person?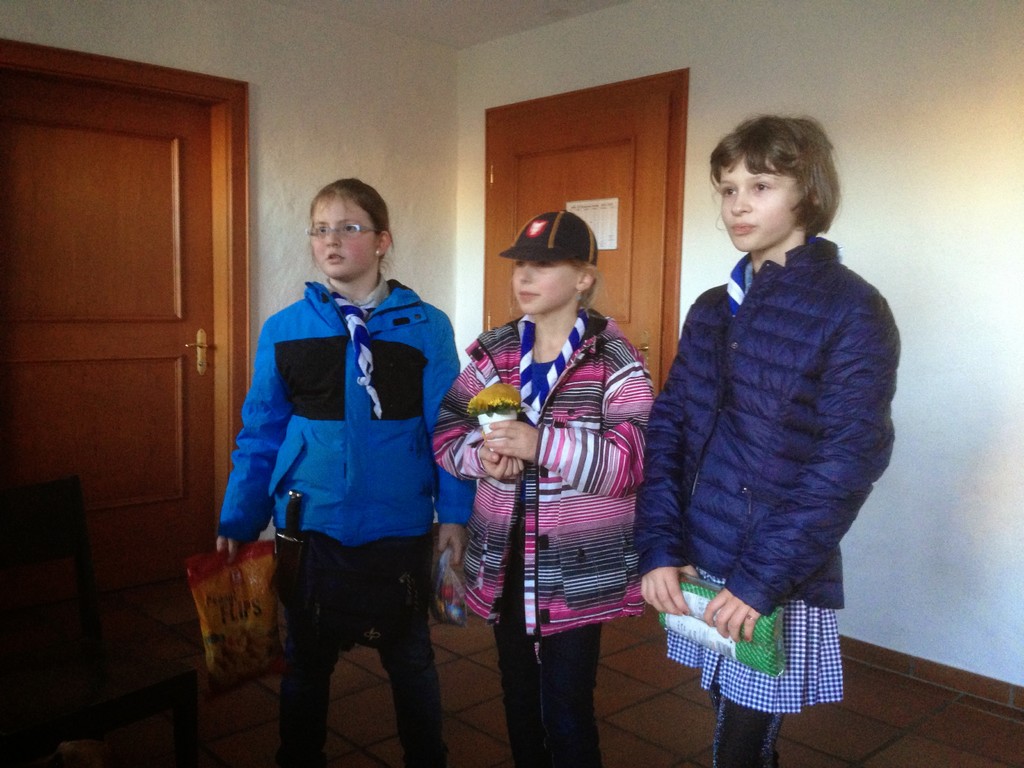
pyautogui.locateOnScreen(637, 109, 904, 767)
